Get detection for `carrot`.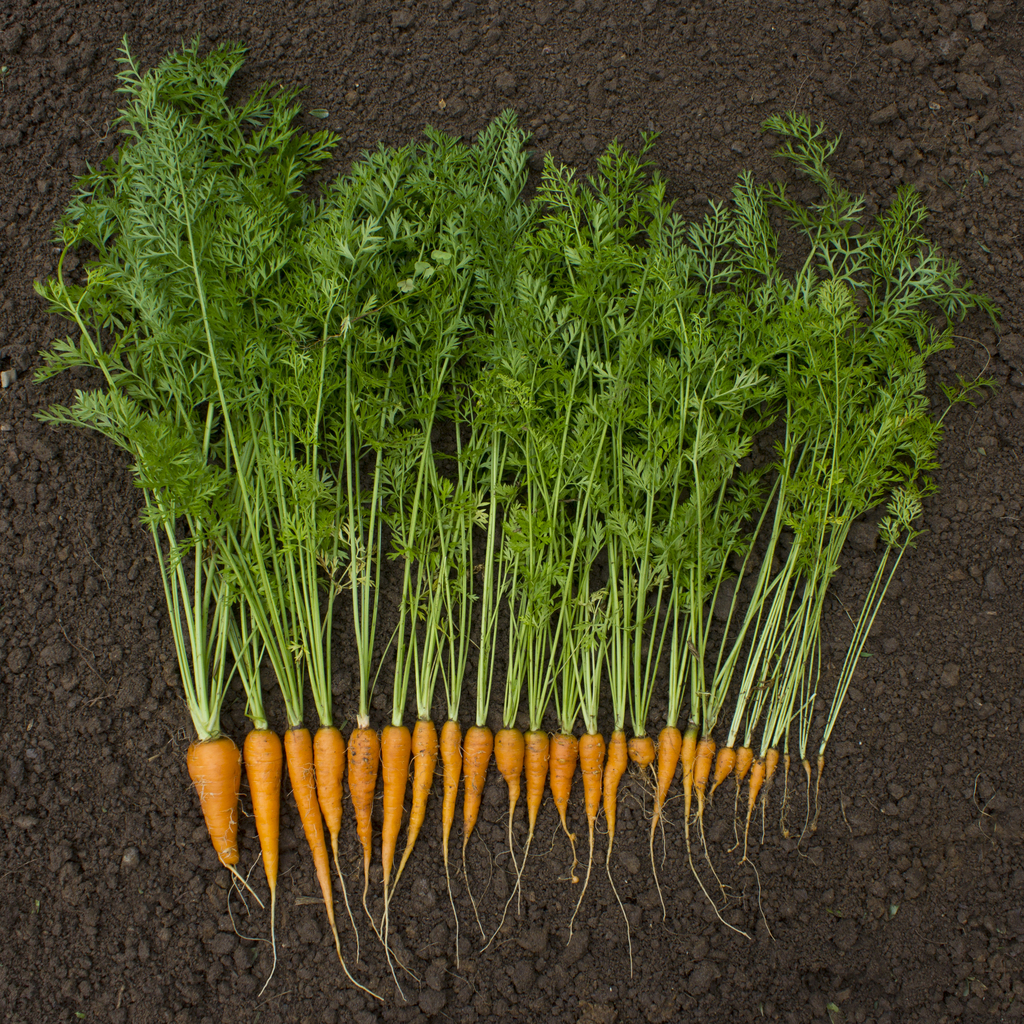
Detection: bbox=[317, 724, 347, 842].
